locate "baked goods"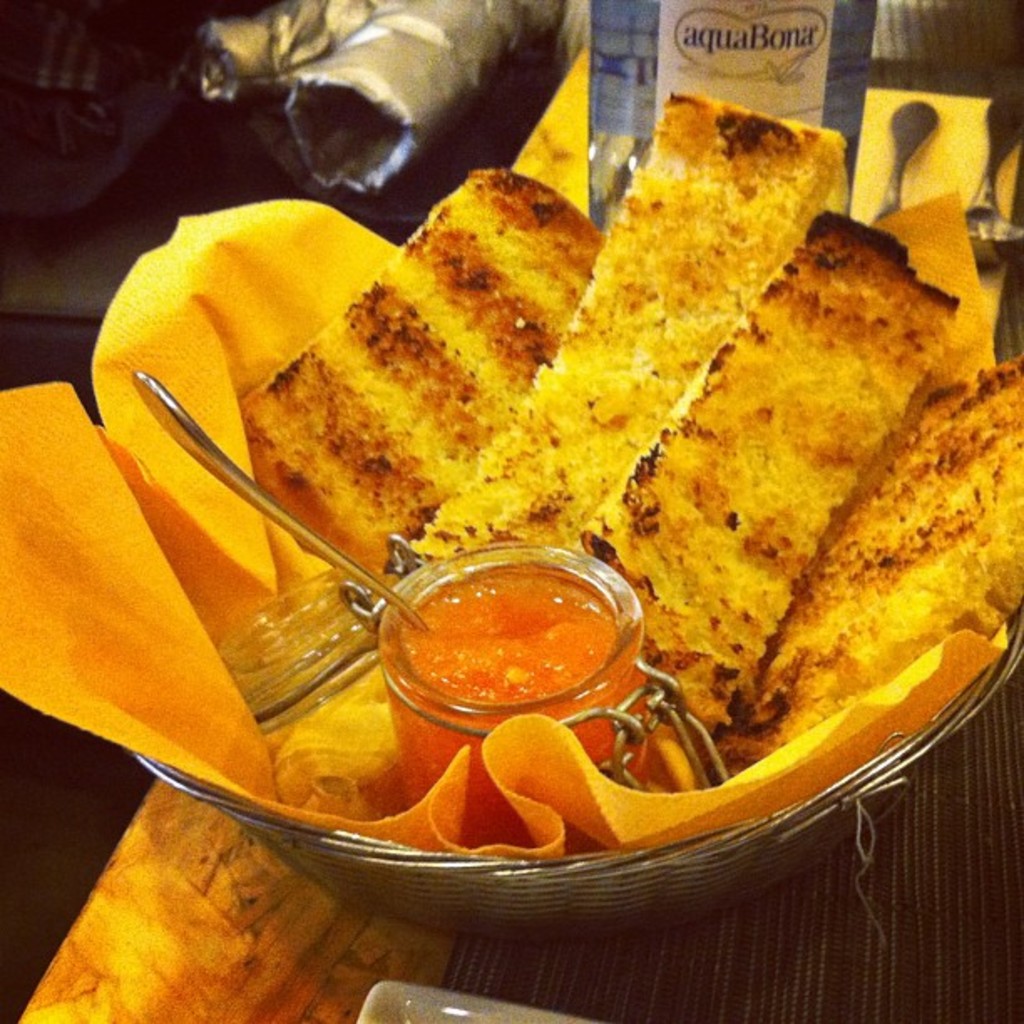
239, 157, 602, 566
